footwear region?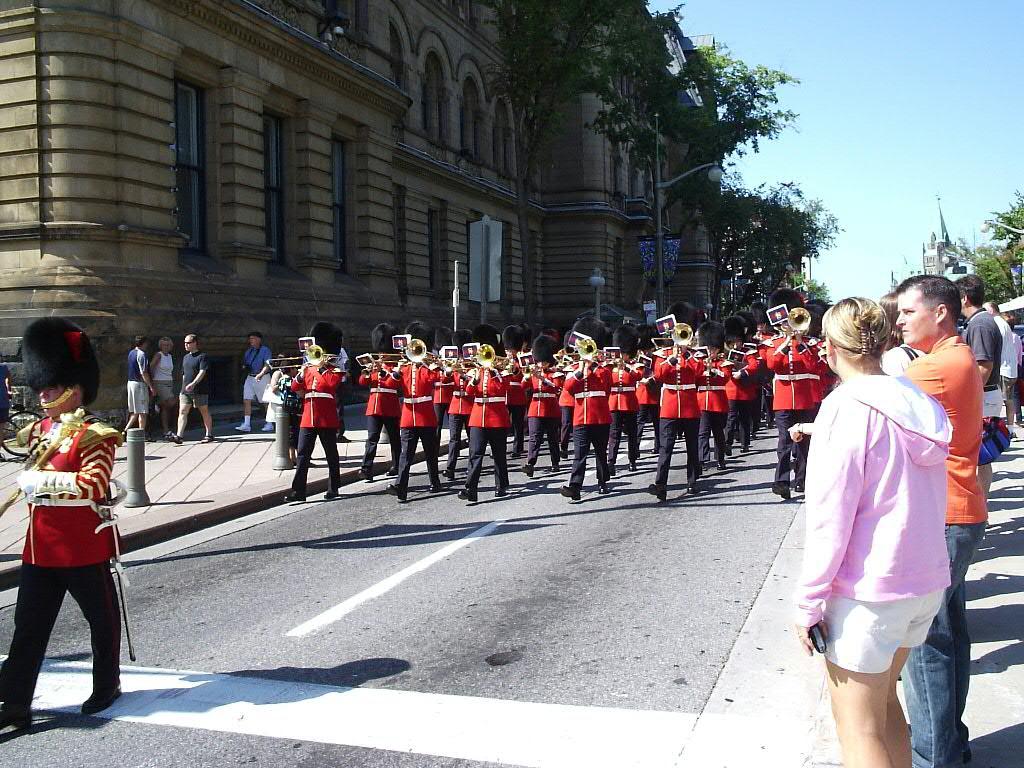
Rect(738, 445, 749, 451)
